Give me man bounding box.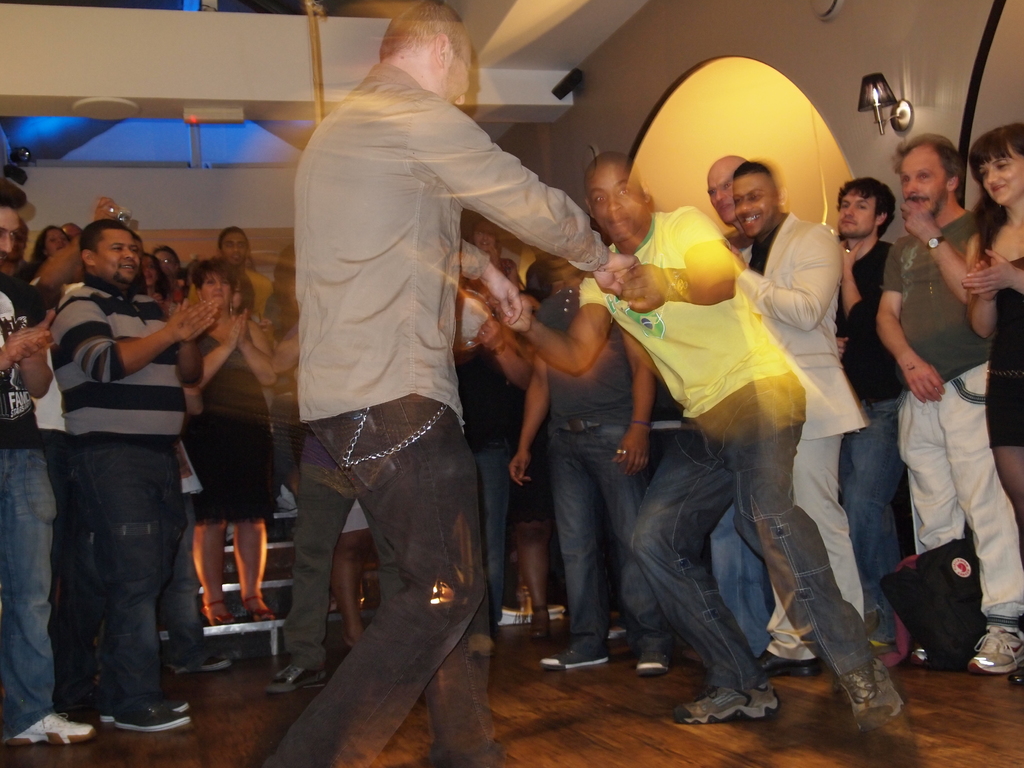
x1=219 y1=230 x2=275 y2=332.
